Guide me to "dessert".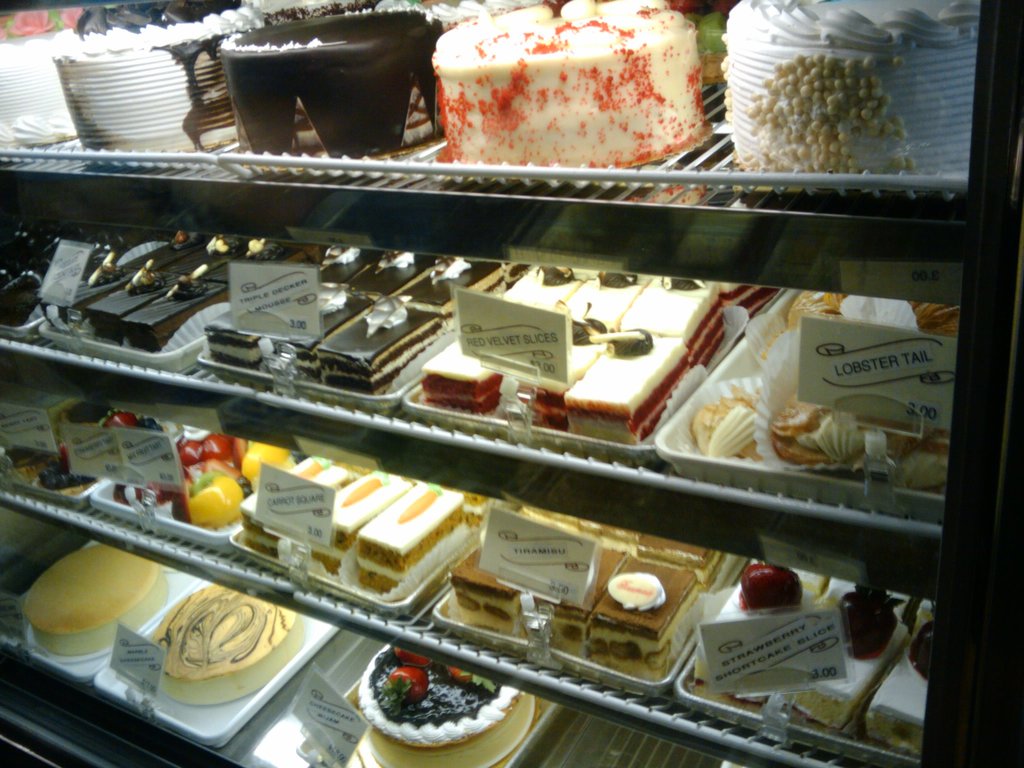
Guidance: select_region(227, 11, 445, 159).
